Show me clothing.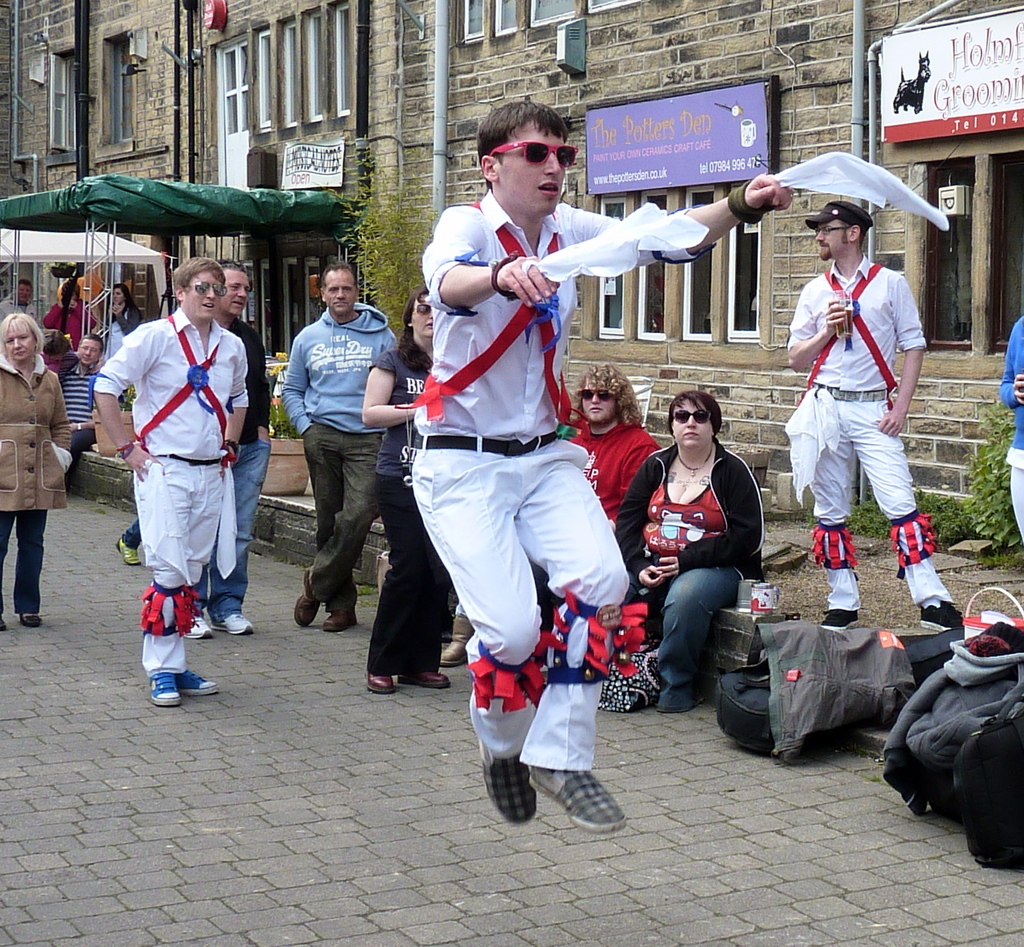
clothing is here: <box>0,297,36,317</box>.
